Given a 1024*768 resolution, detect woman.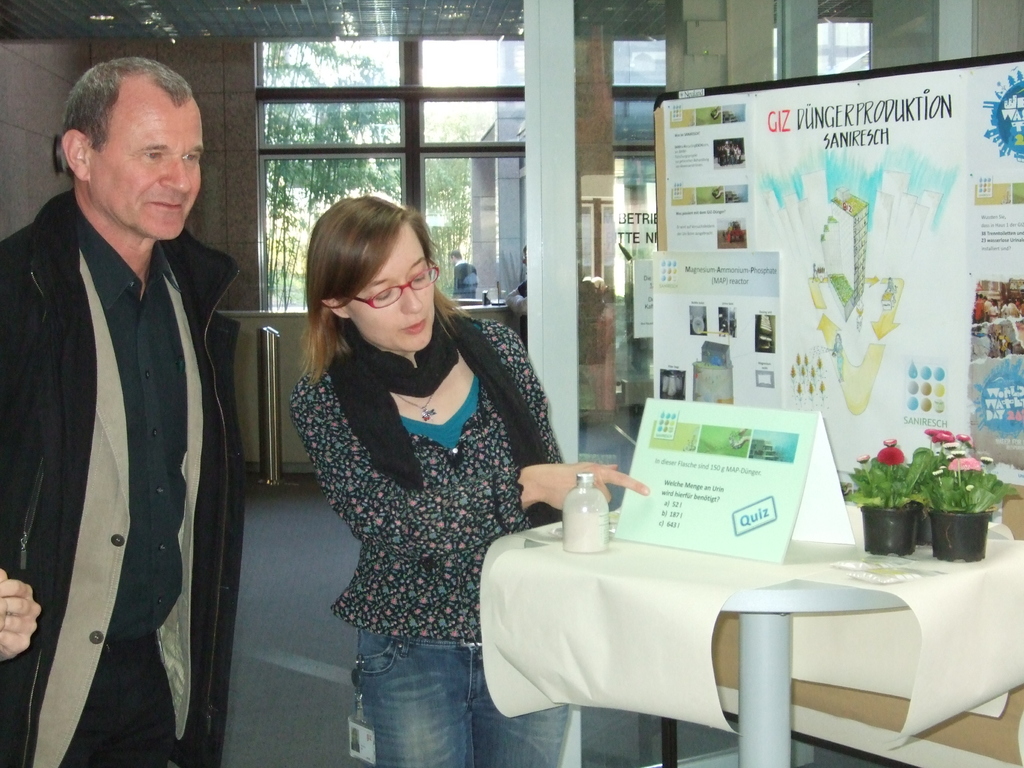
box(290, 191, 650, 767).
